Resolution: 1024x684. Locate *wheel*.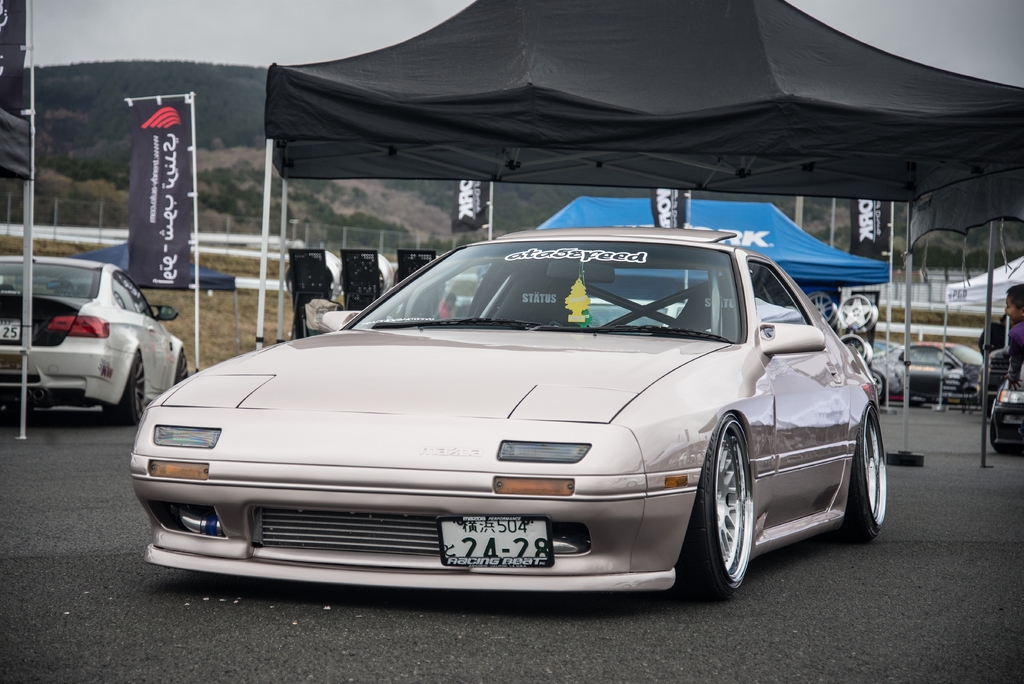
left=871, top=370, right=884, bottom=397.
